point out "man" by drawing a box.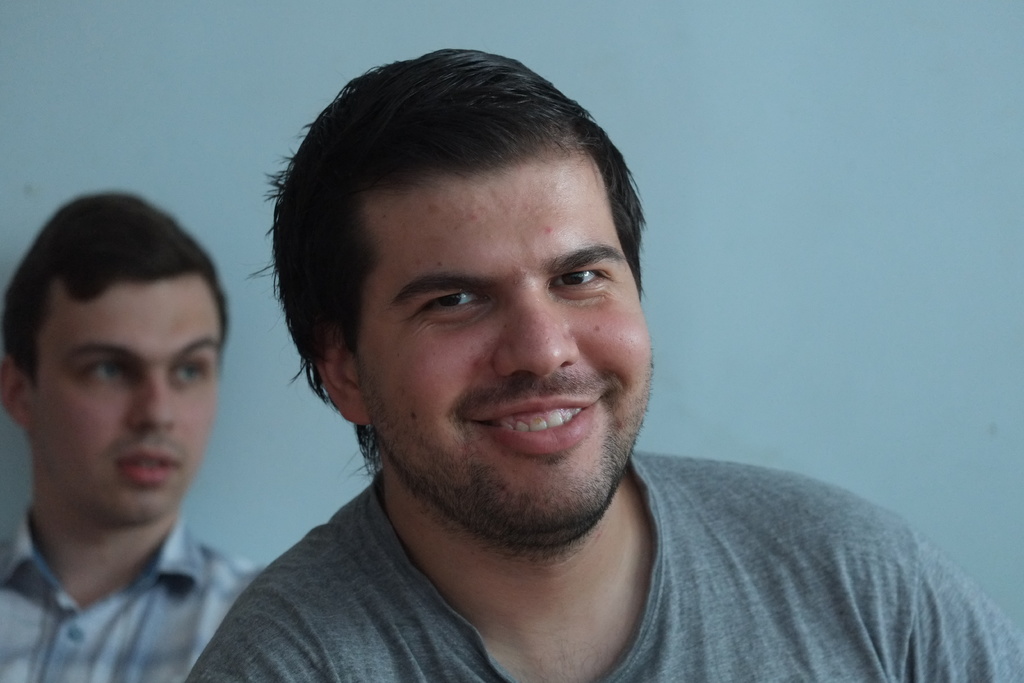
[151, 66, 935, 682].
